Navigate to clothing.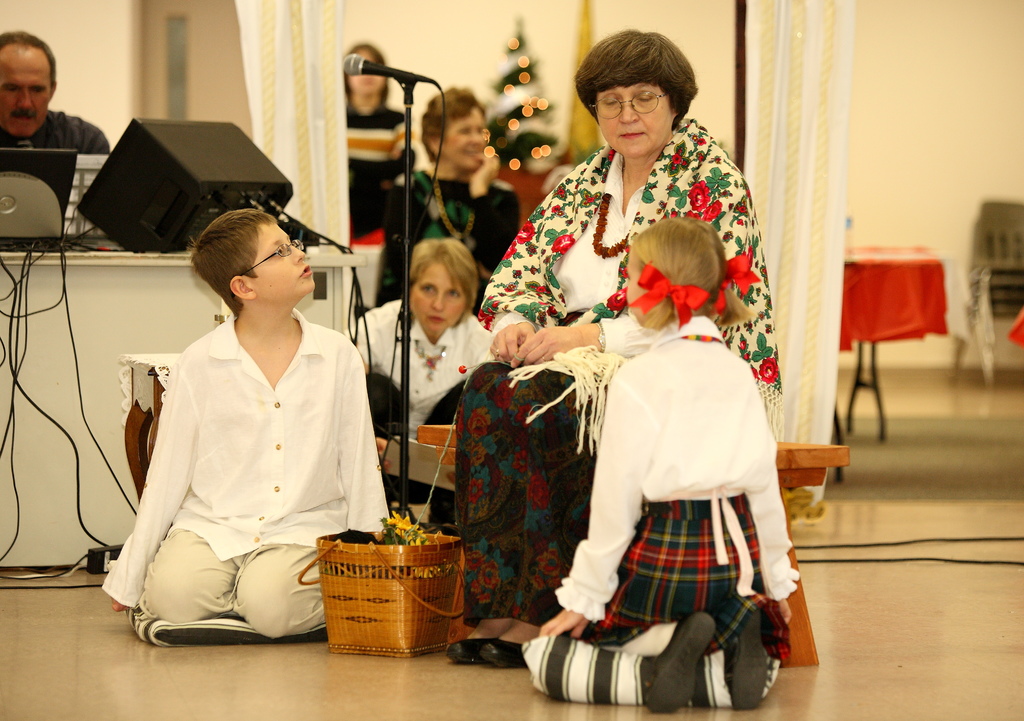
Navigation target: 452, 120, 788, 619.
